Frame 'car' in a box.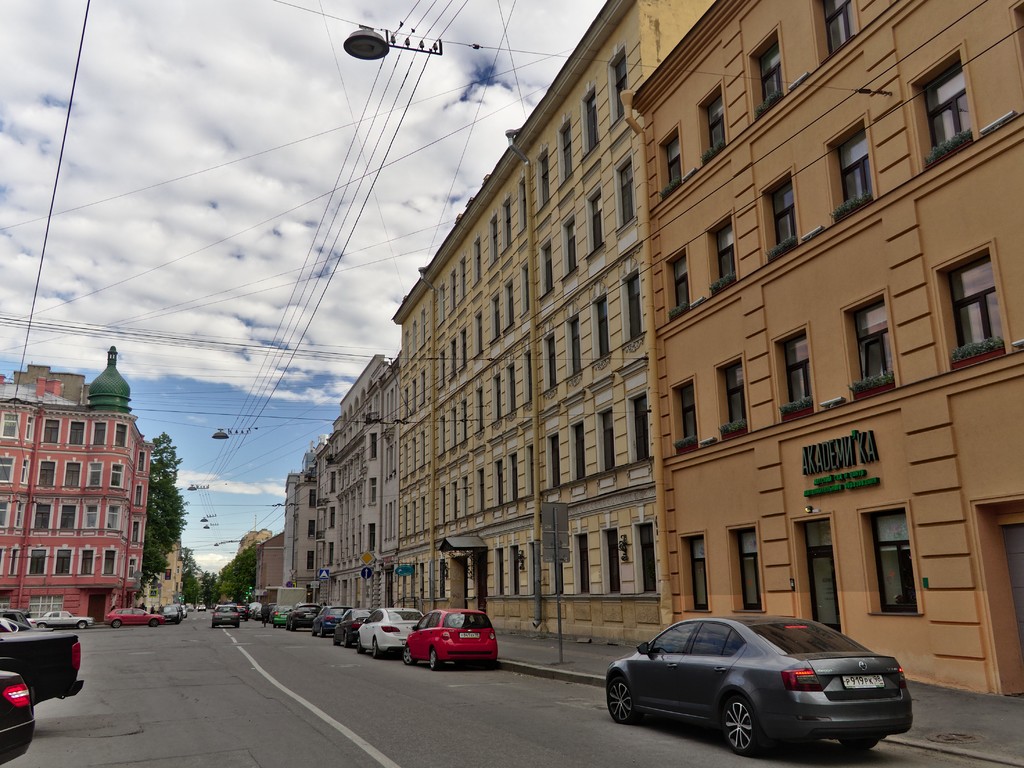
<region>605, 614, 911, 760</region>.
